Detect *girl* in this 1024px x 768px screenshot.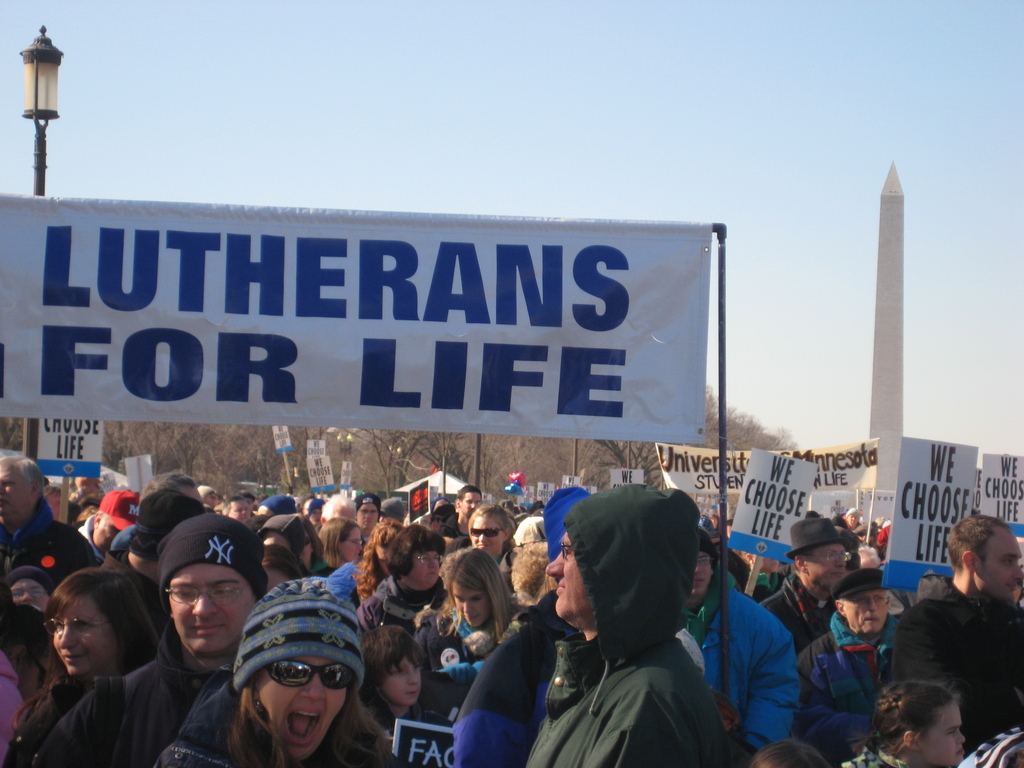
Detection: pyautogui.locateOnScreen(415, 548, 527, 687).
